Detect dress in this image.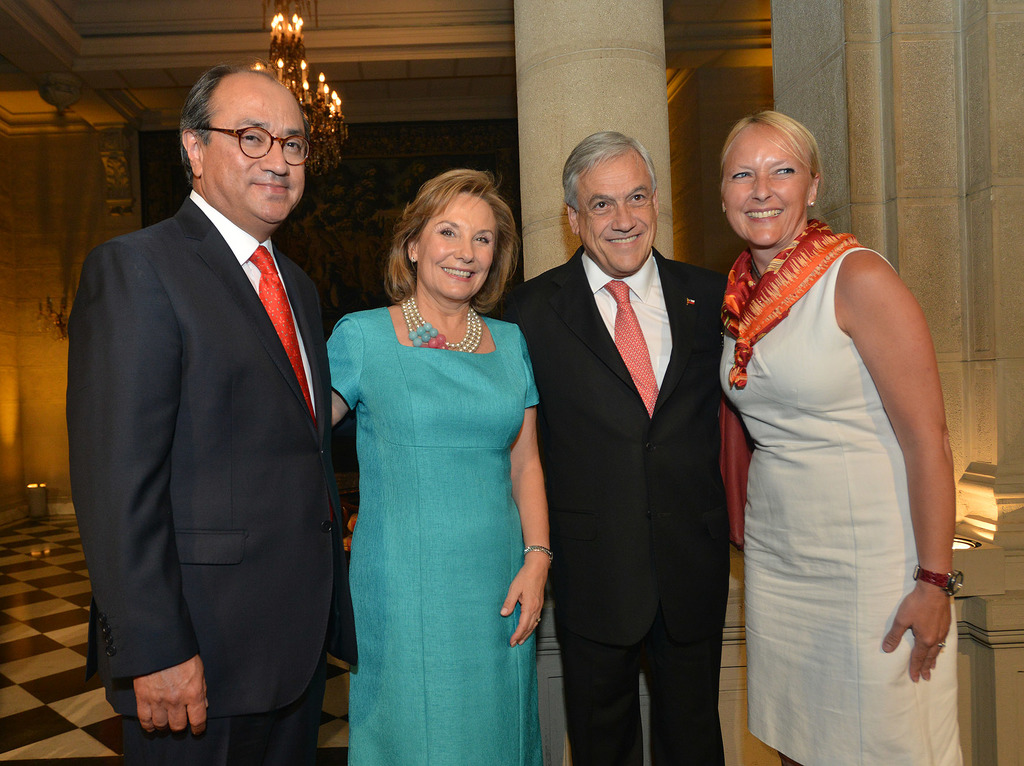
Detection: 721 246 966 765.
